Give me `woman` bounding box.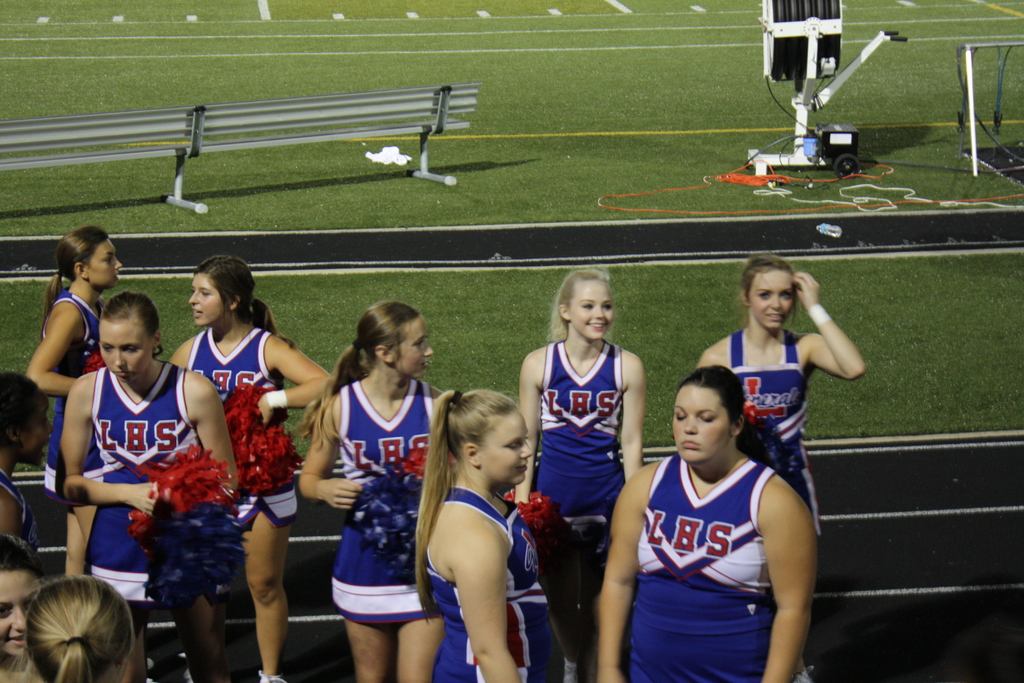
<box>25,226,126,575</box>.
